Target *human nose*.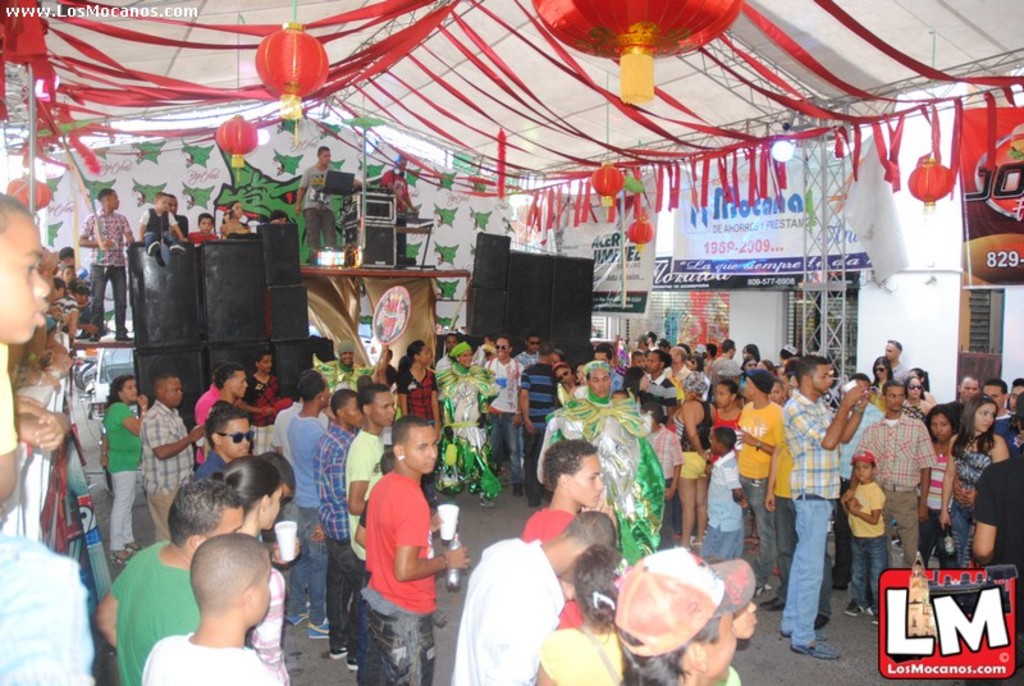
Target region: Rect(431, 445, 435, 457).
